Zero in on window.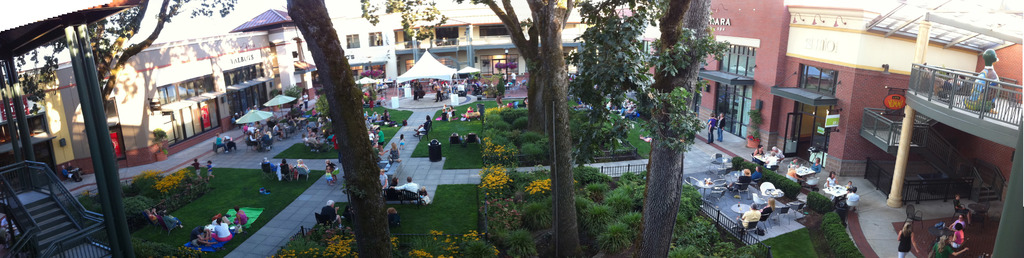
Zeroed in: (x1=719, y1=41, x2=757, y2=77).
